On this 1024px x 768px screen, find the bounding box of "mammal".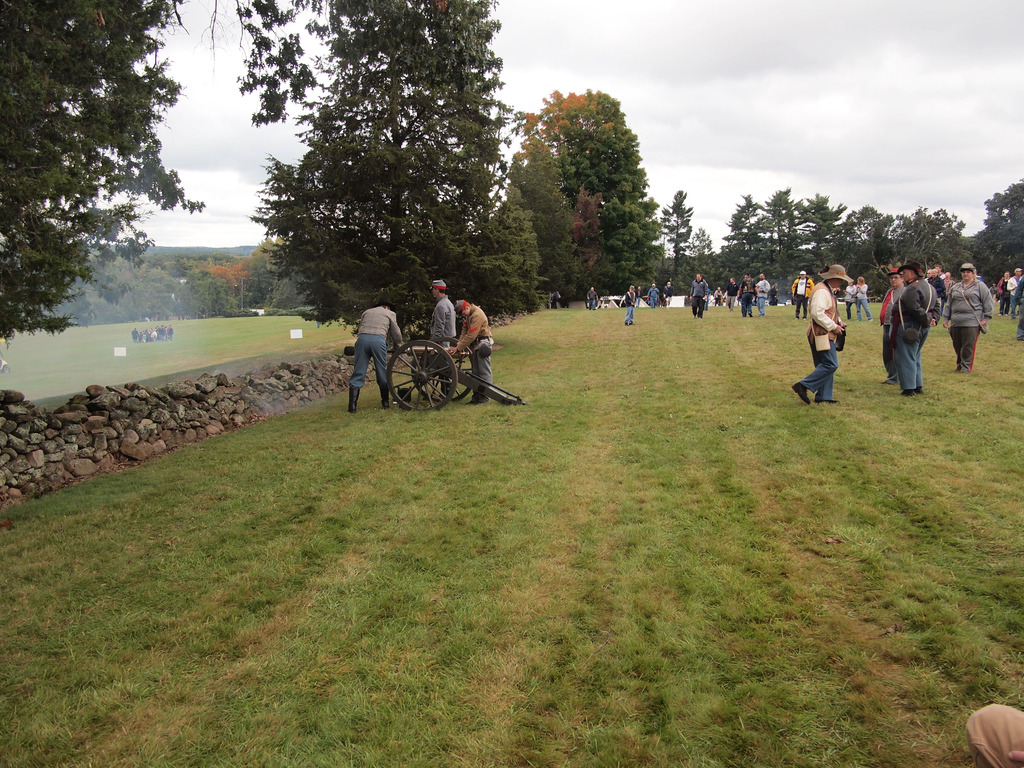
Bounding box: {"left": 1007, "top": 269, "right": 1021, "bottom": 314}.
